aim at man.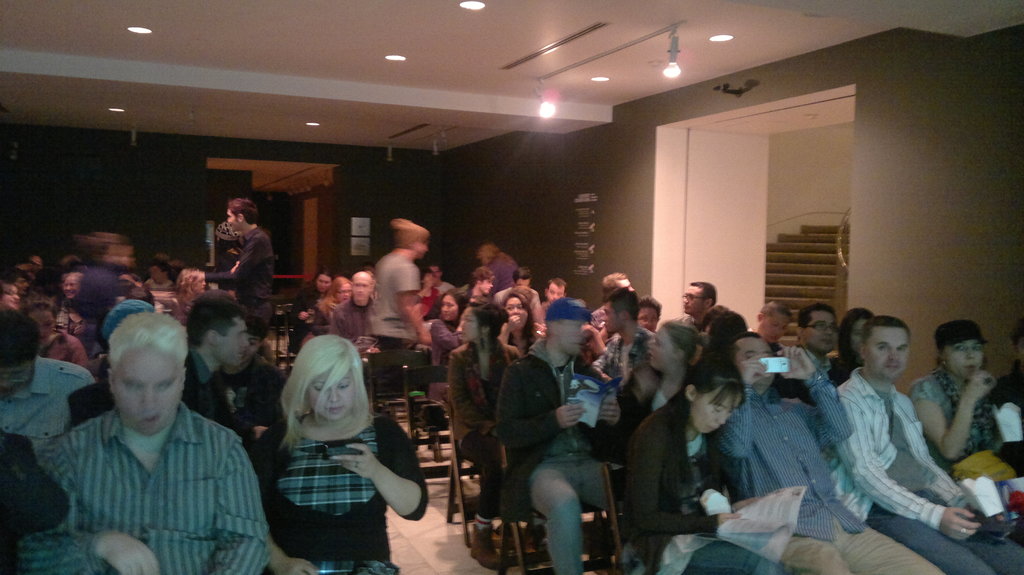
Aimed at locate(676, 280, 719, 331).
